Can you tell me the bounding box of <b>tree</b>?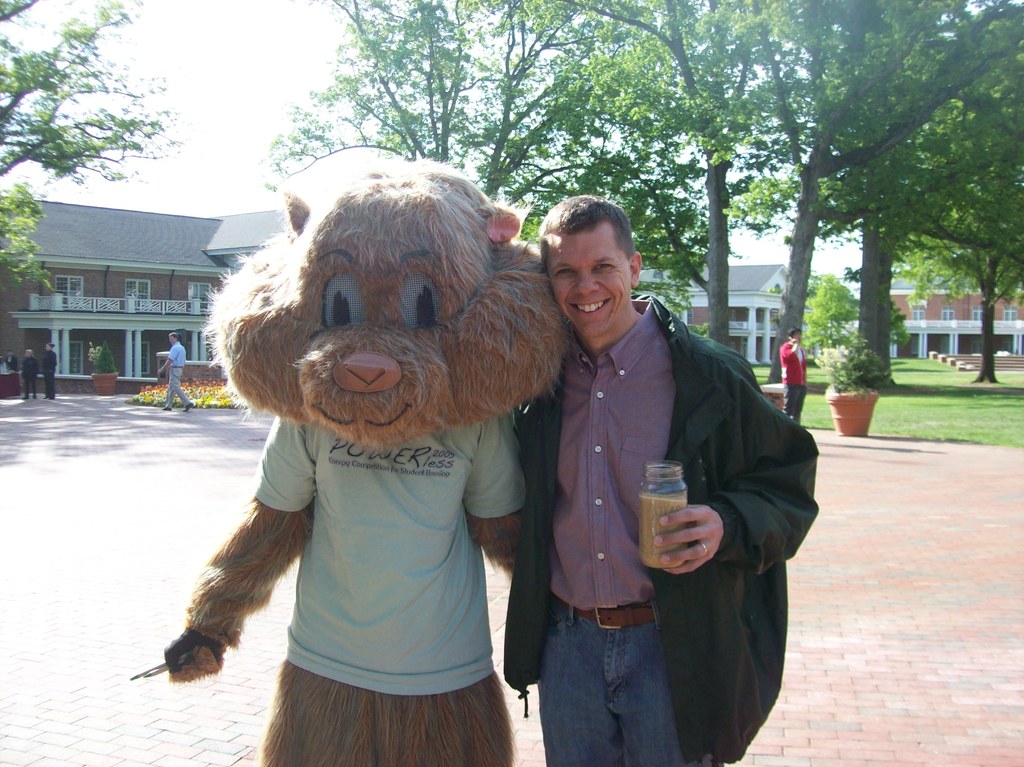
Rect(0, 192, 58, 294).
